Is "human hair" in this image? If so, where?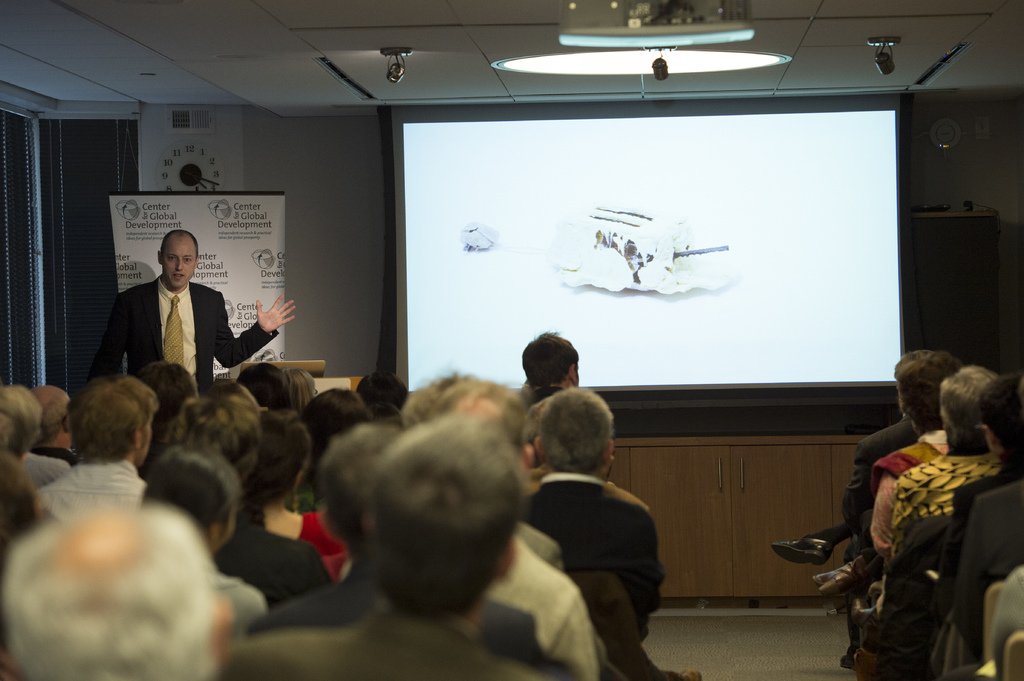
Yes, at x1=526 y1=382 x2=614 y2=470.
